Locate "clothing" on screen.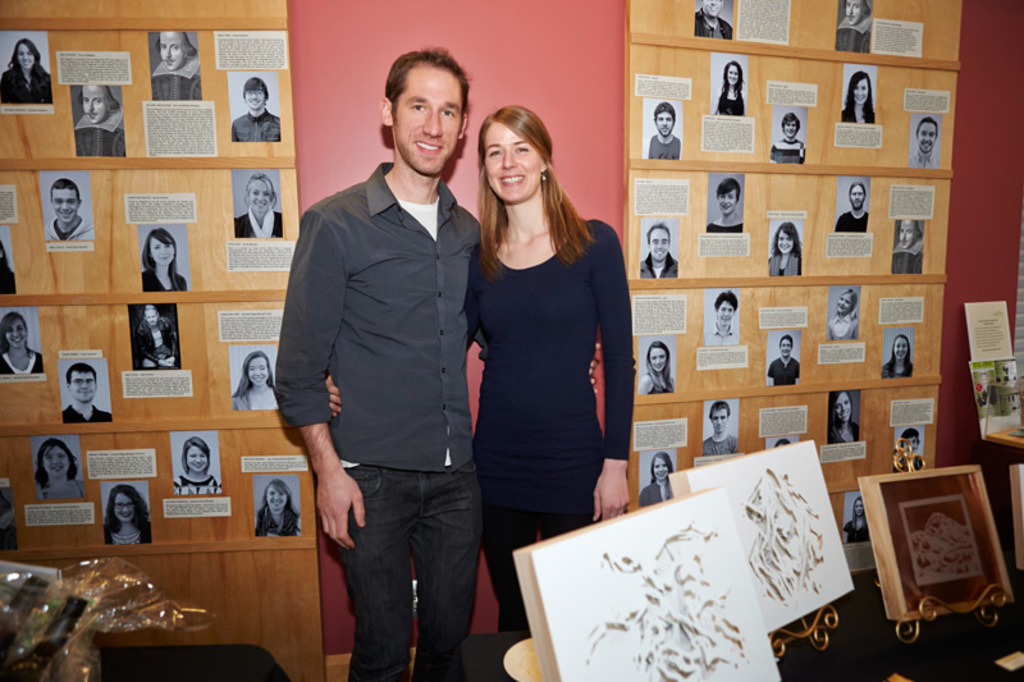
On screen at l=173, t=468, r=221, b=488.
